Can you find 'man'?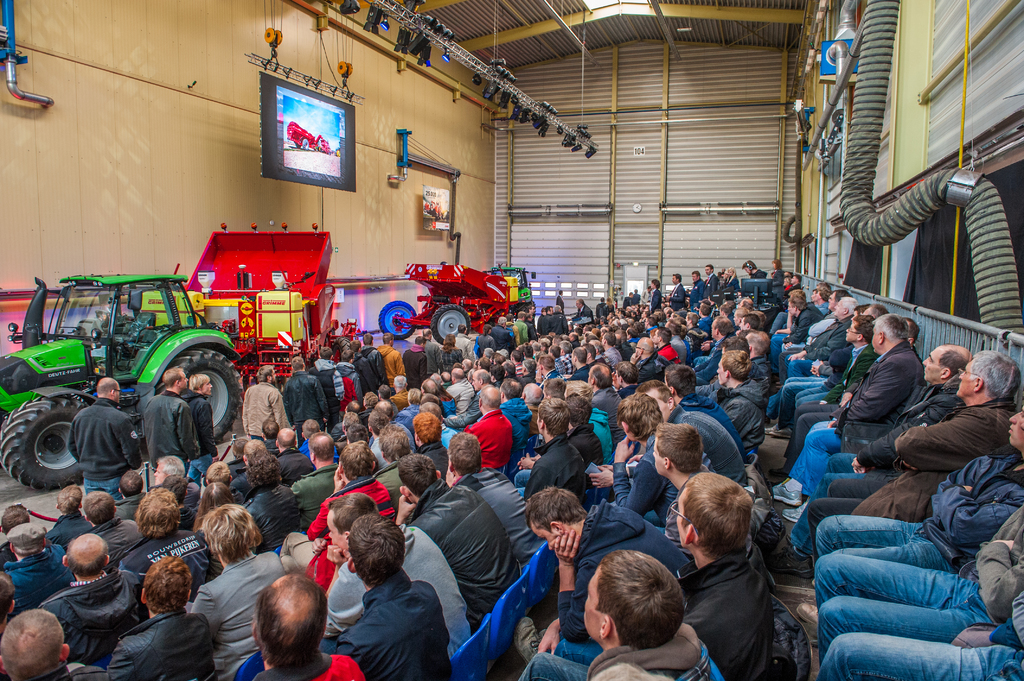
Yes, bounding box: 119/470/148/520.
